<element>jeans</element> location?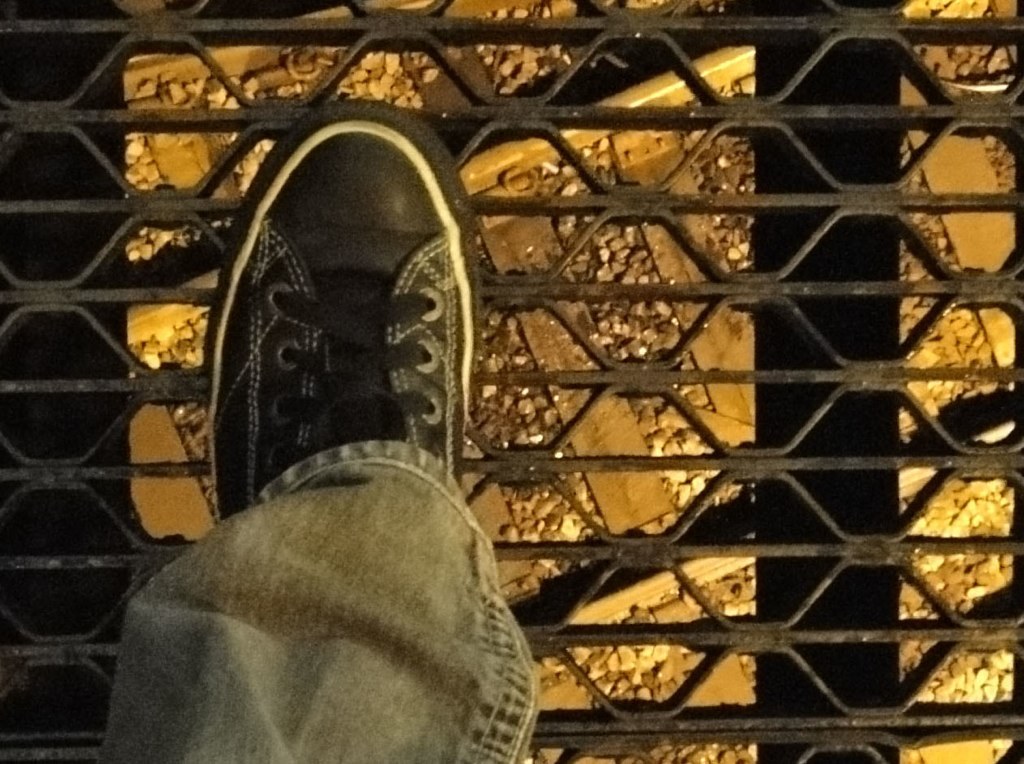
x1=140, y1=271, x2=527, y2=720
